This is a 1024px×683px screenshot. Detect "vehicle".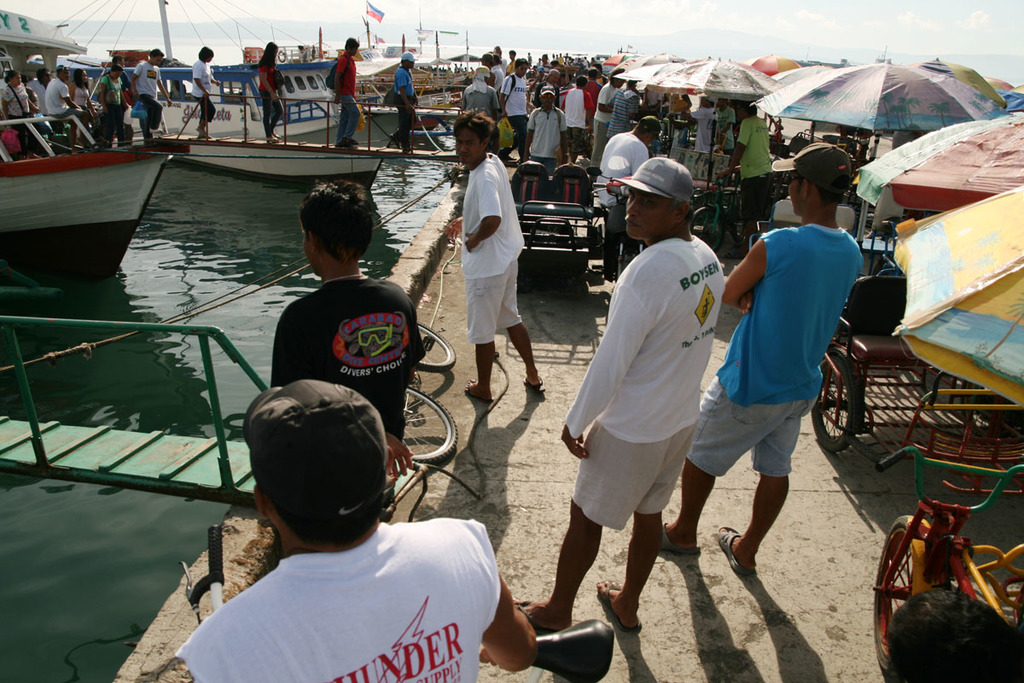
<region>355, 39, 411, 78</region>.
